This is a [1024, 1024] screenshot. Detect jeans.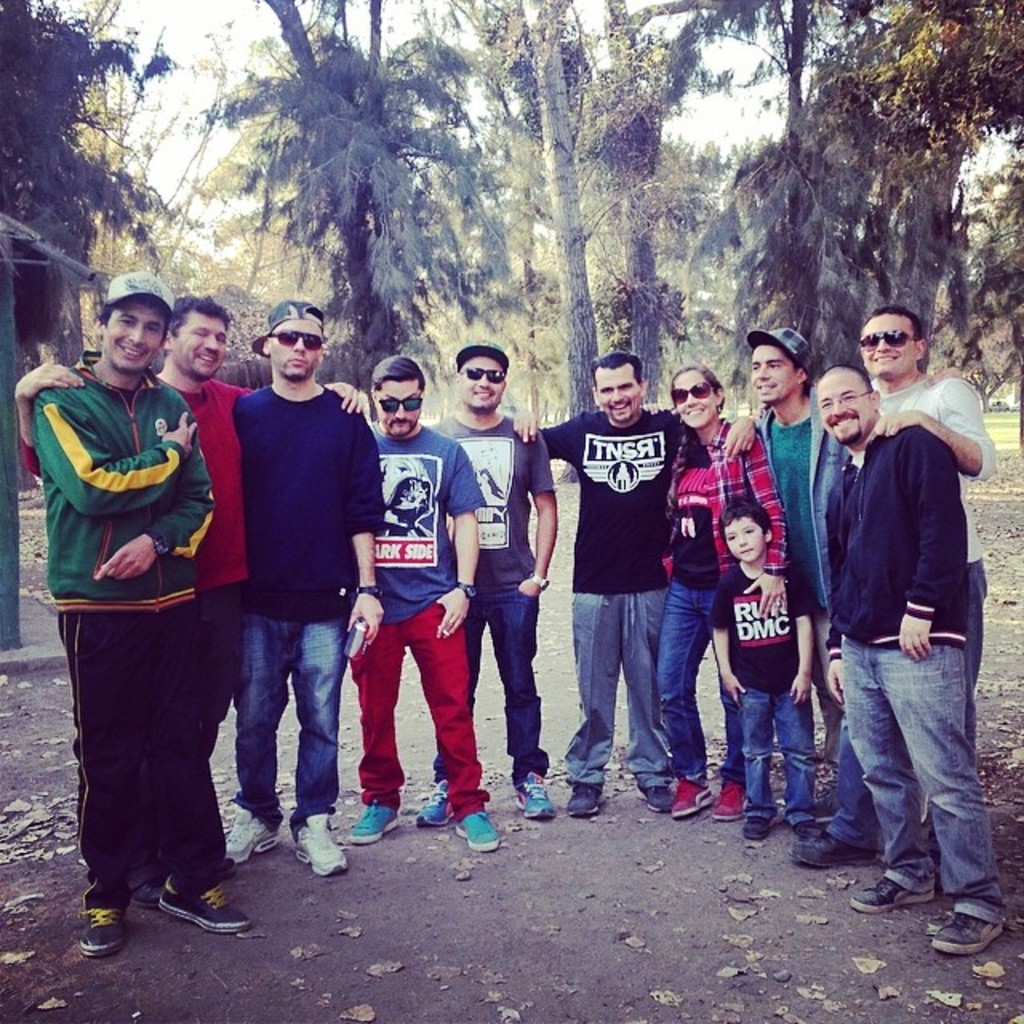
Rect(224, 589, 352, 816).
